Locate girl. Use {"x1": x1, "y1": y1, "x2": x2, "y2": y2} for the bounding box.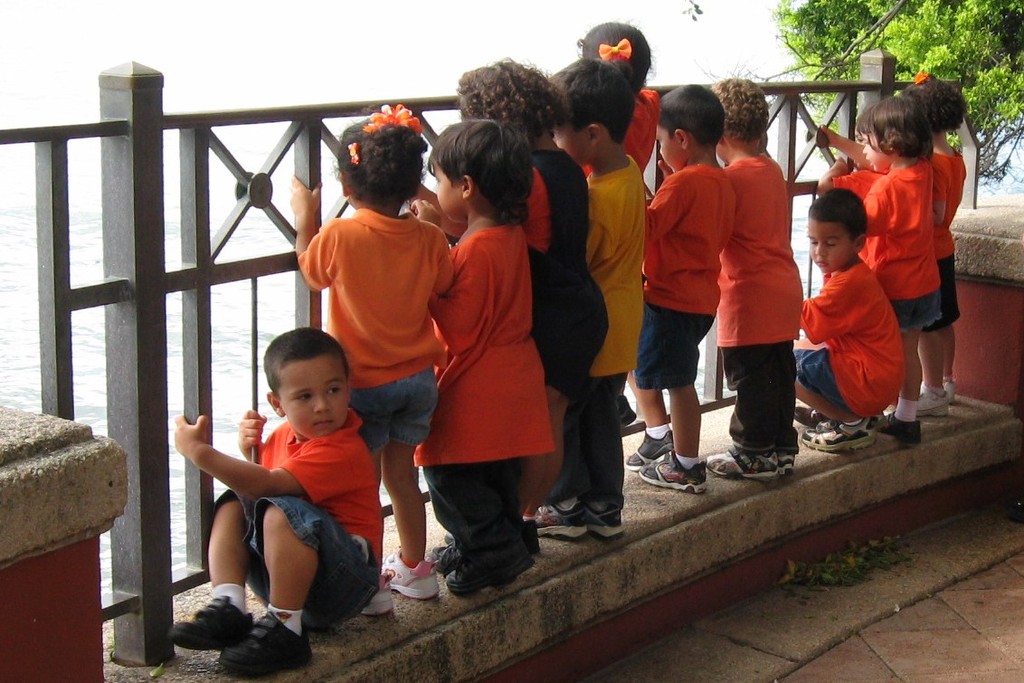
{"x1": 434, "y1": 116, "x2": 555, "y2": 576}.
